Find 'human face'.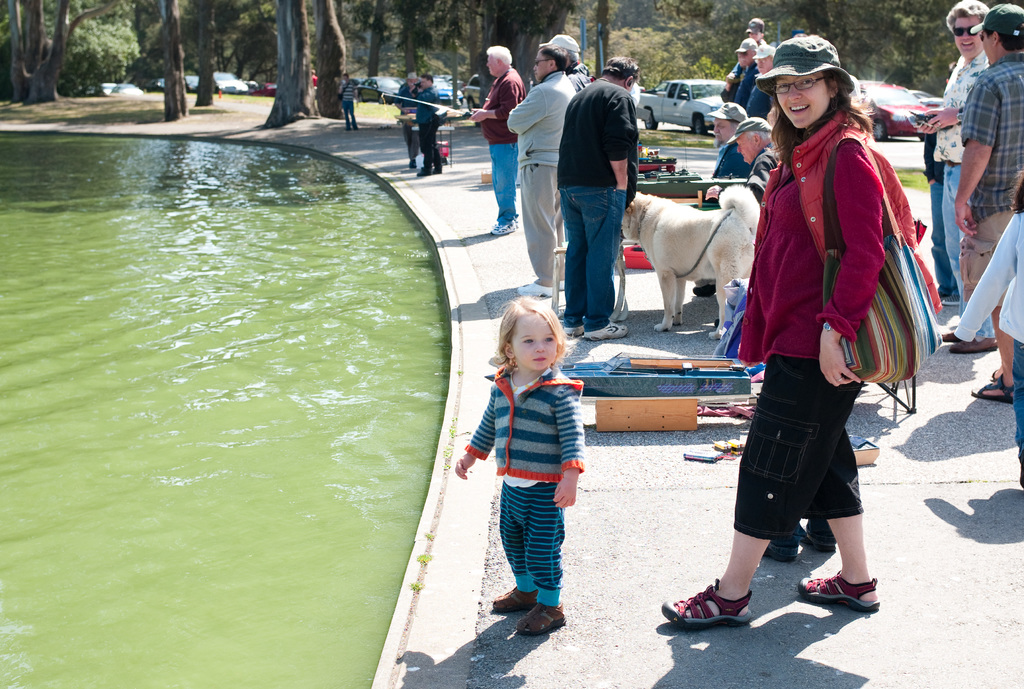
box=[774, 76, 829, 128].
